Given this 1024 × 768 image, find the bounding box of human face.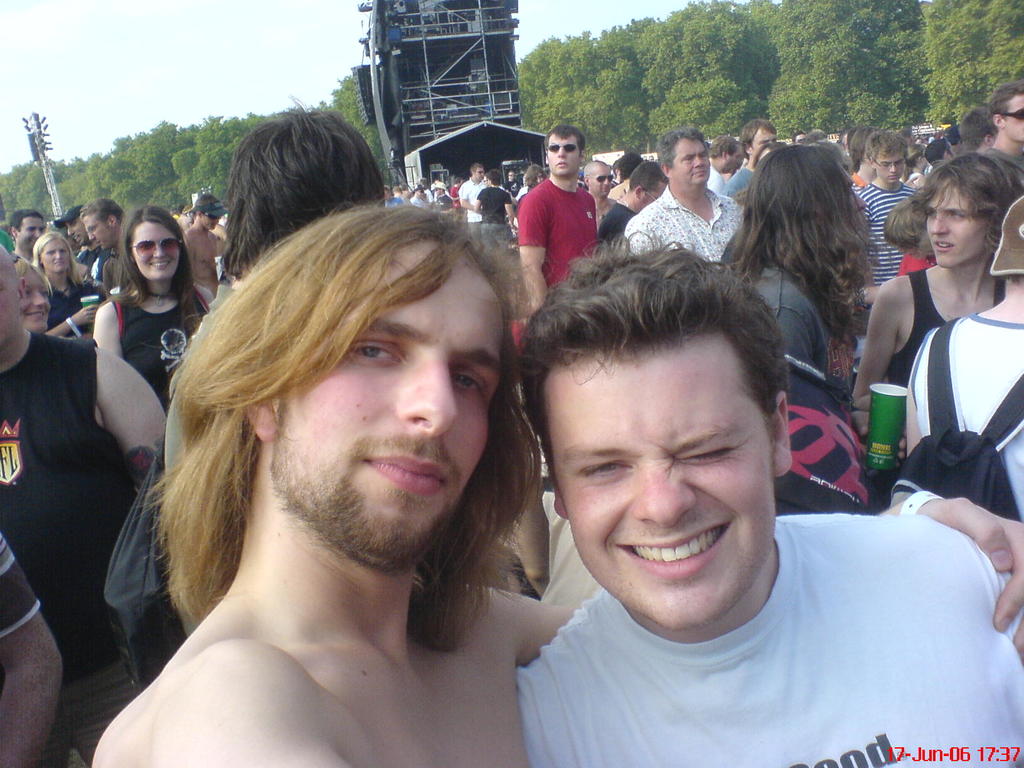
<bbox>435, 186, 446, 195</bbox>.
